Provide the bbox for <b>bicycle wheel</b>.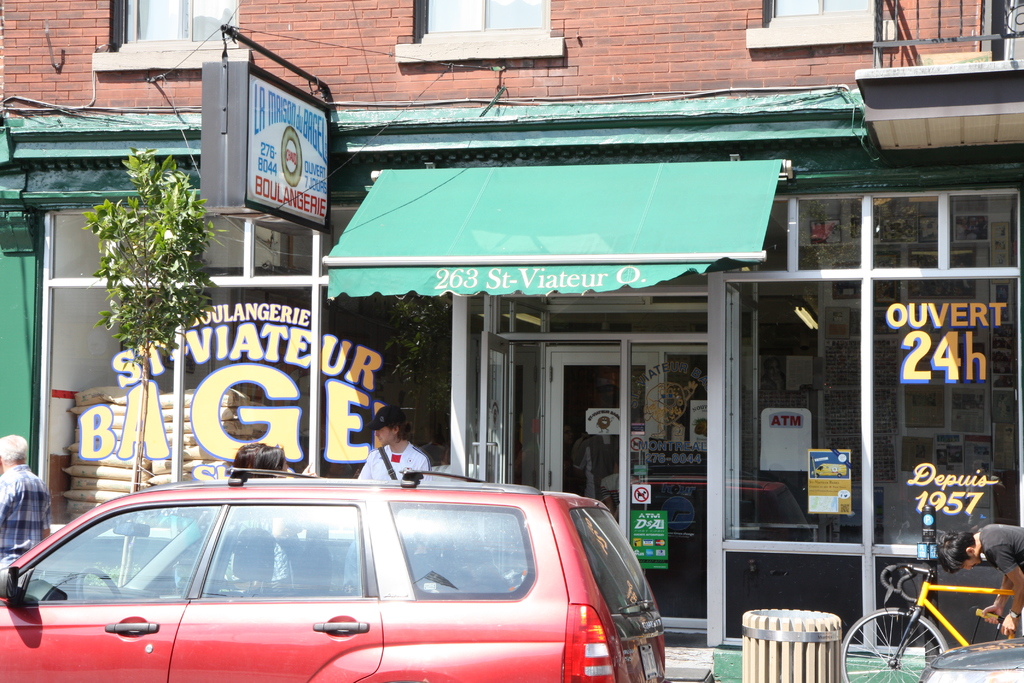
box(840, 608, 948, 682).
